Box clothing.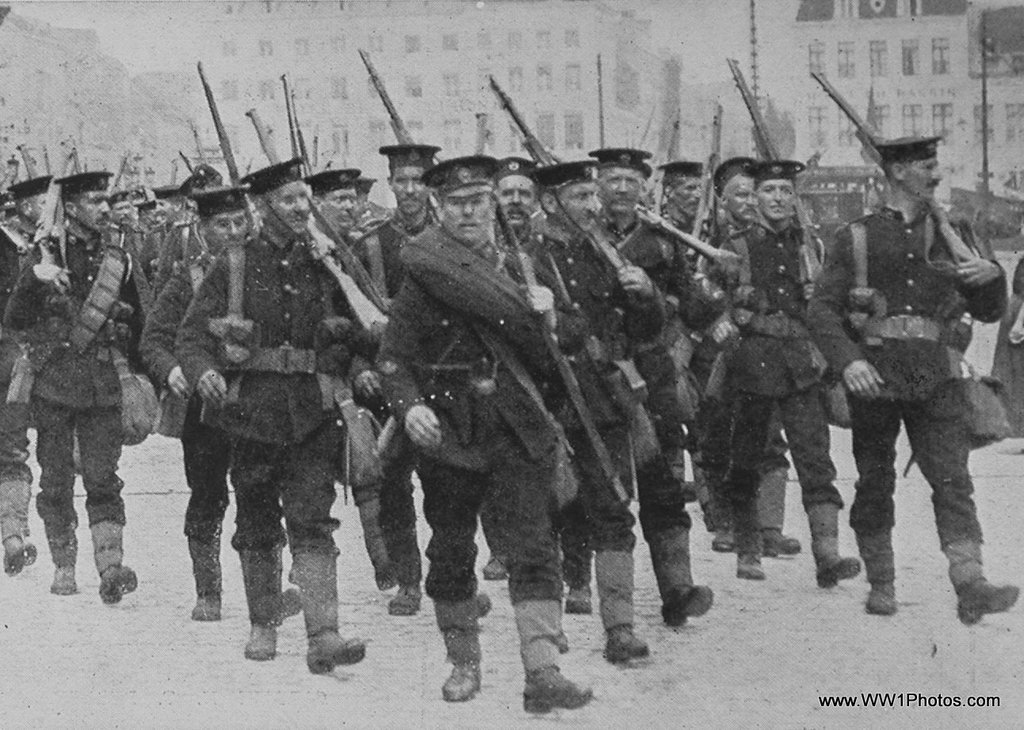
BBox(138, 247, 224, 549).
